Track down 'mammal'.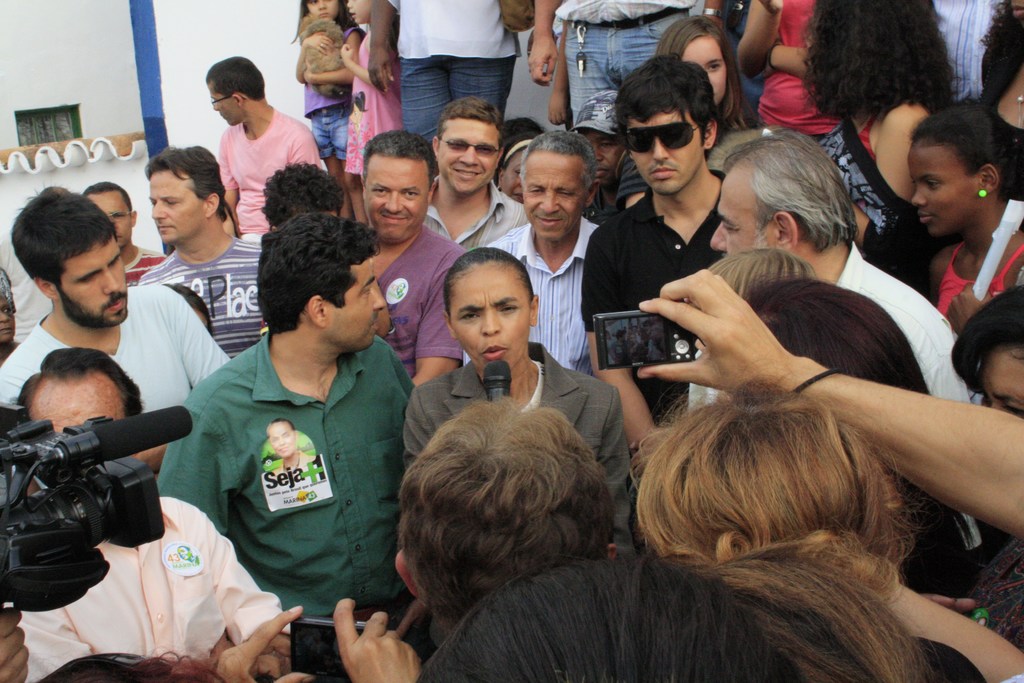
Tracked to (left=575, top=92, right=622, bottom=224).
